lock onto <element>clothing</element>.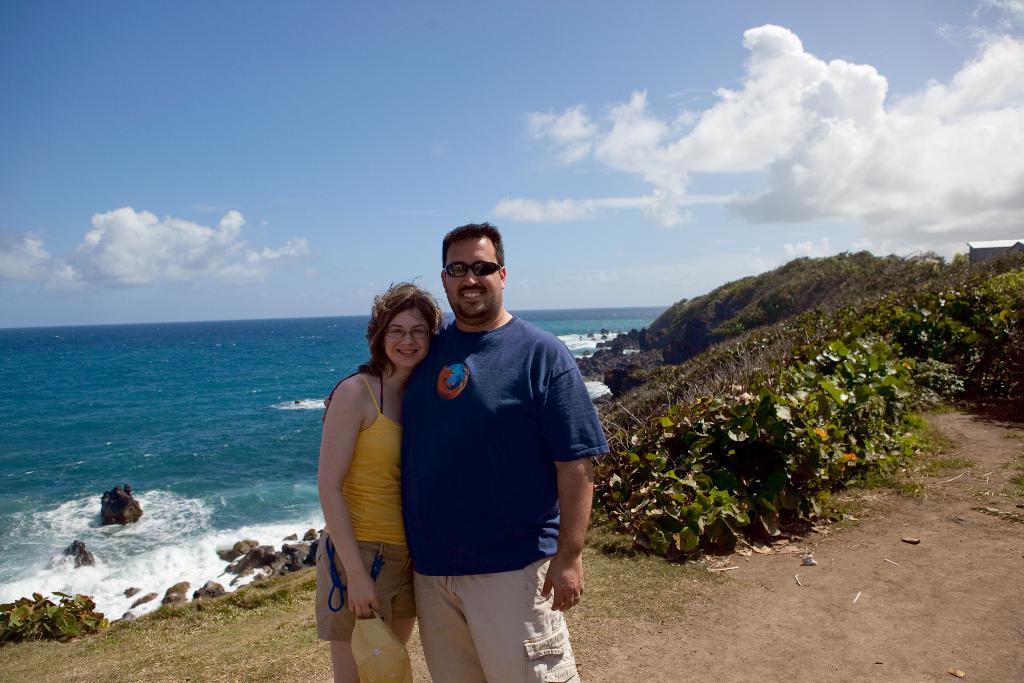
Locked: rect(315, 537, 429, 643).
